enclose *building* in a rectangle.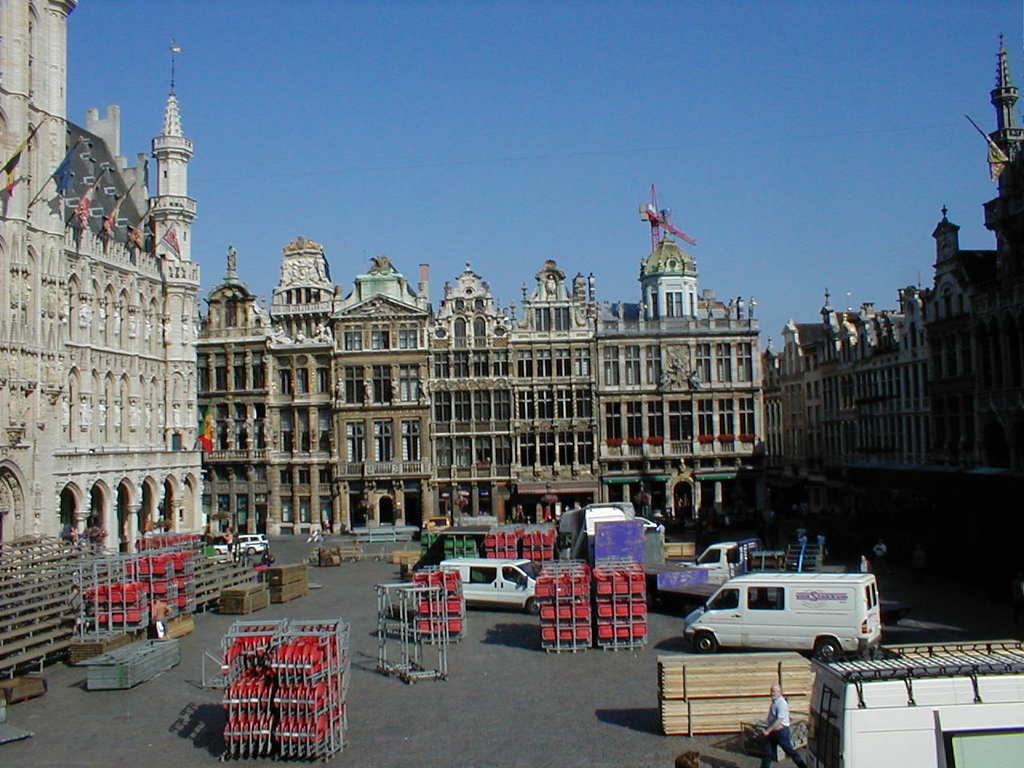
crop(922, 31, 1023, 471).
